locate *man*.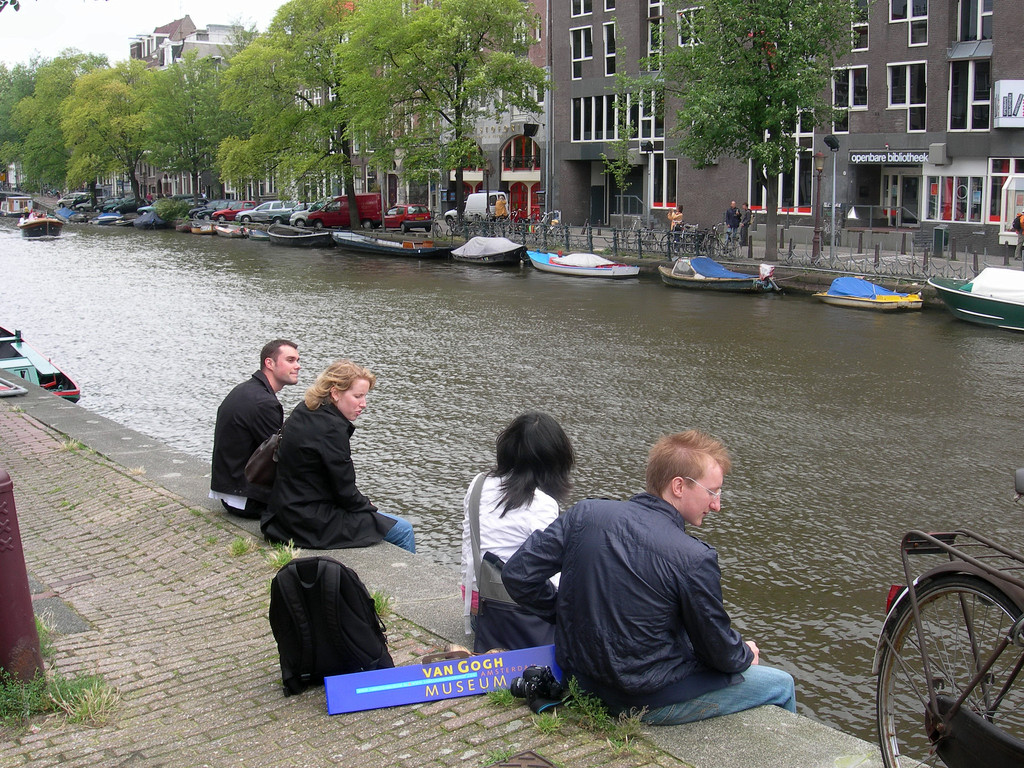
Bounding box: <box>214,338,302,518</box>.
